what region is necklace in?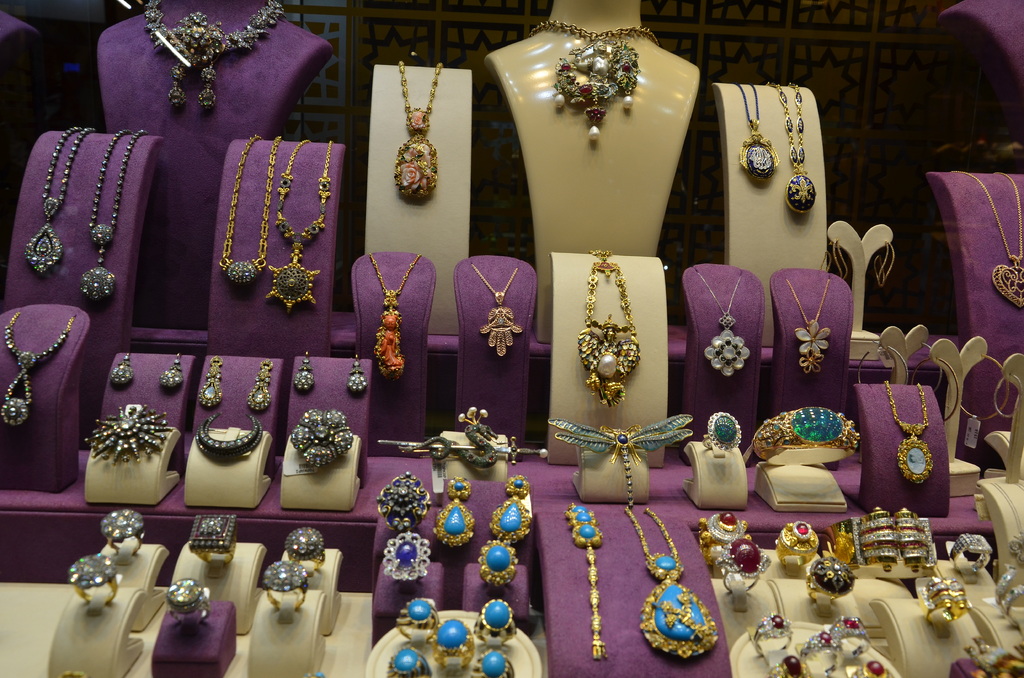
rect(732, 83, 782, 178).
